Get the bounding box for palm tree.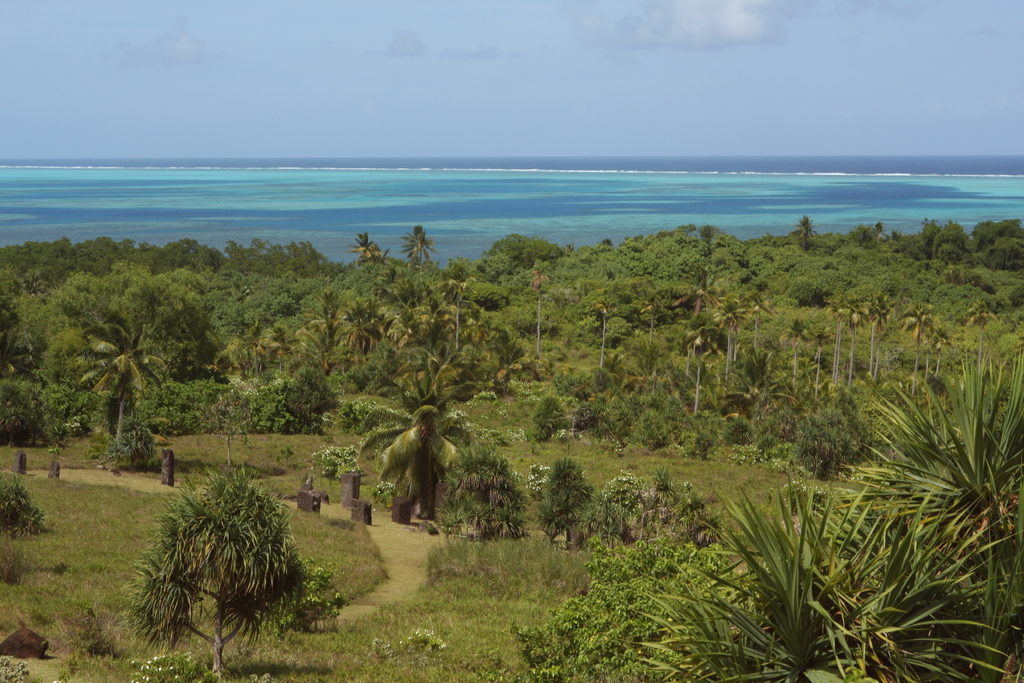
l=354, t=341, r=476, b=530.
